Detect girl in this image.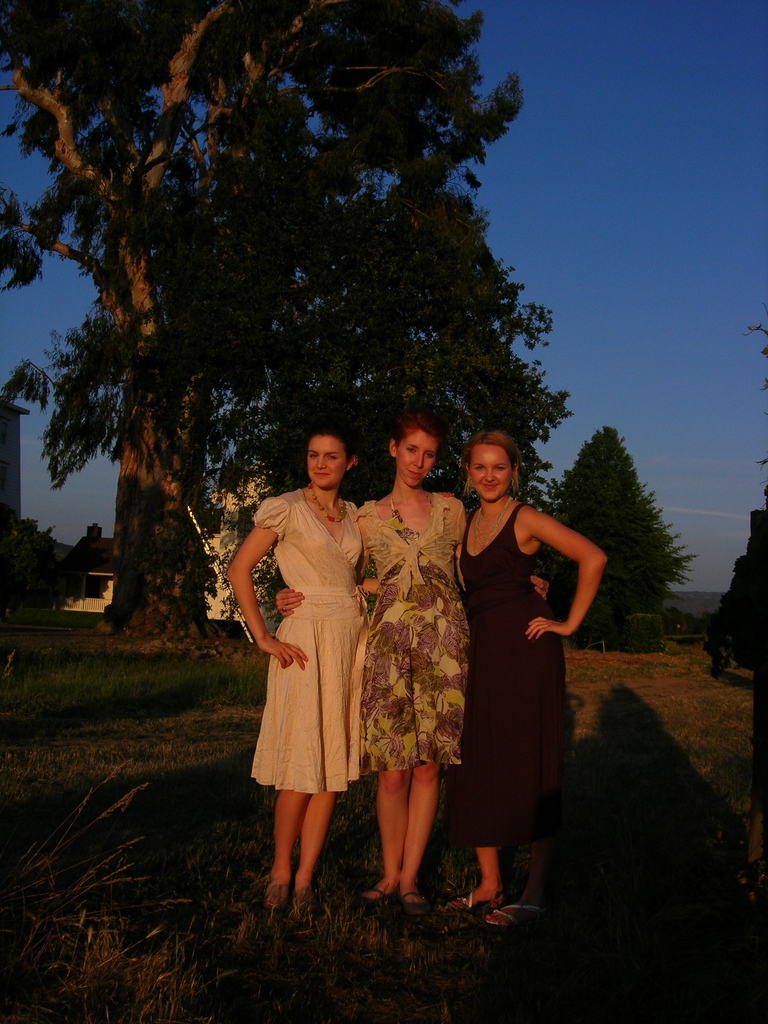
Detection: bbox(450, 433, 603, 925).
